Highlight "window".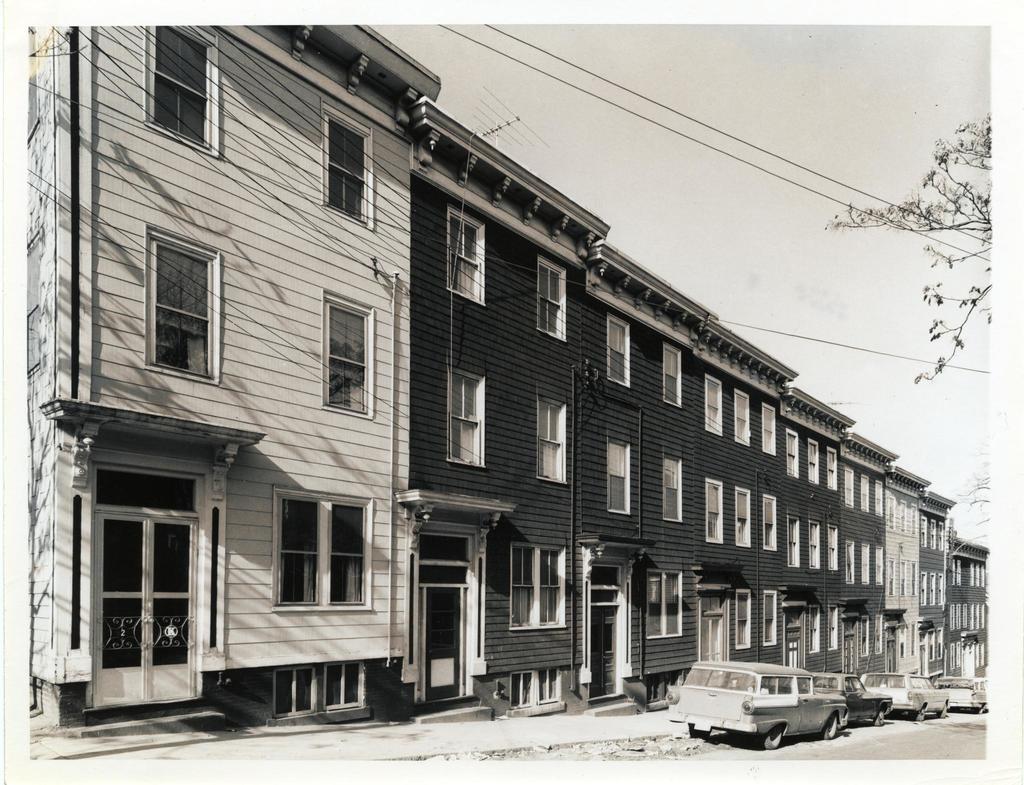
Highlighted region: select_region(735, 490, 752, 547).
